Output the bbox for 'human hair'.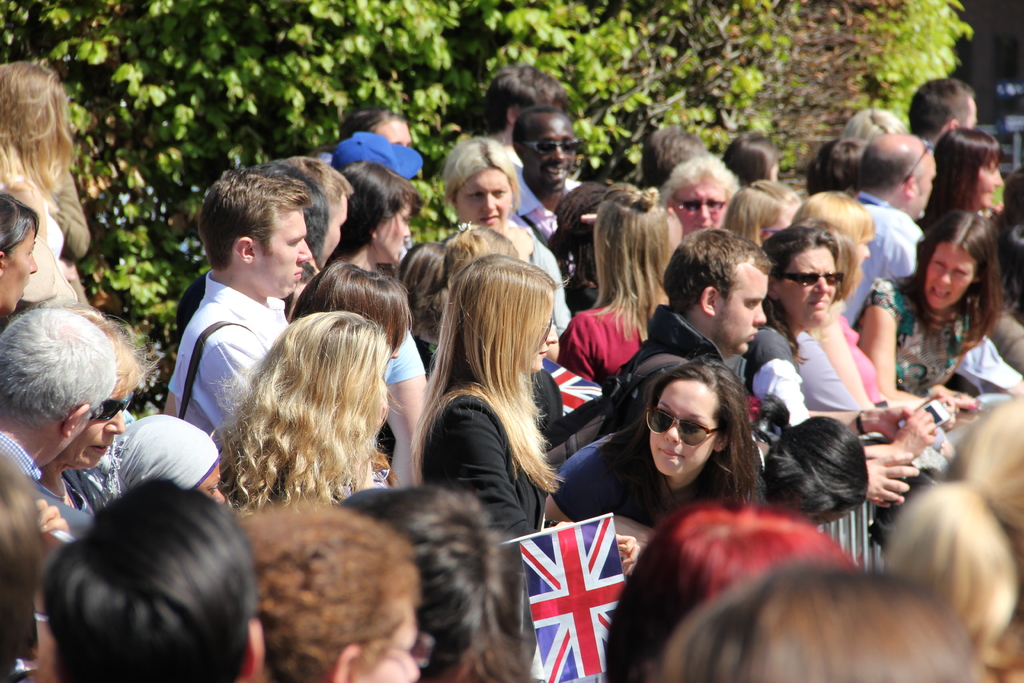
[604,350,762,527].
